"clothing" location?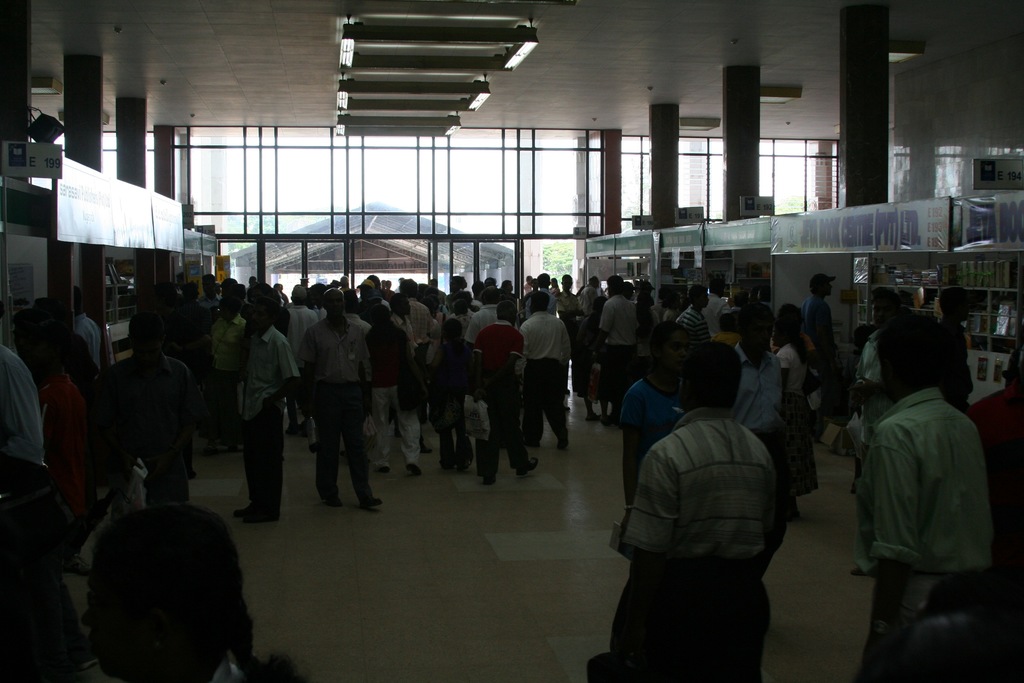
box(360, 317, 423, 466)
